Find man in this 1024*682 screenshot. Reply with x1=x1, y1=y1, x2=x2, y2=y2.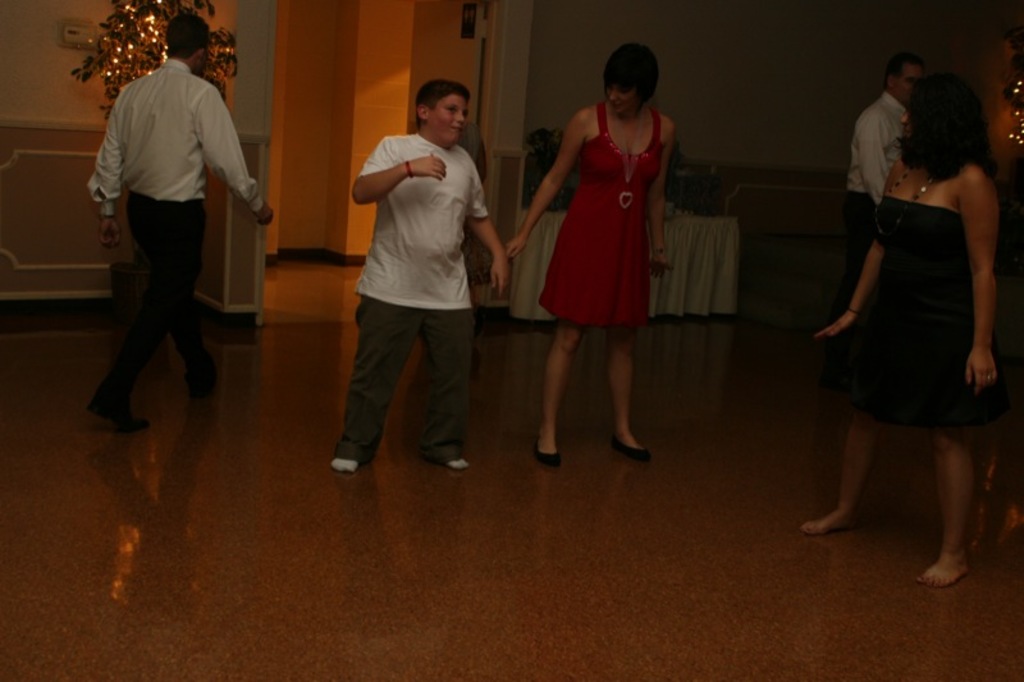
x1=837, y1=51, x2=920, y2=394.
